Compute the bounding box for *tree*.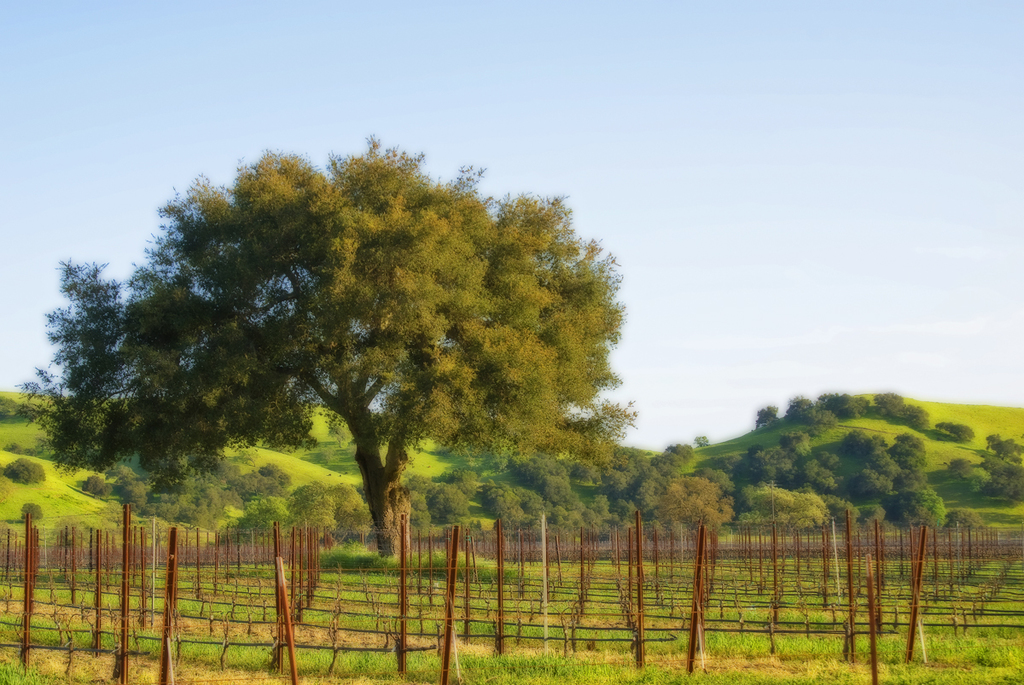
box=[323, 485, 386, 530].
